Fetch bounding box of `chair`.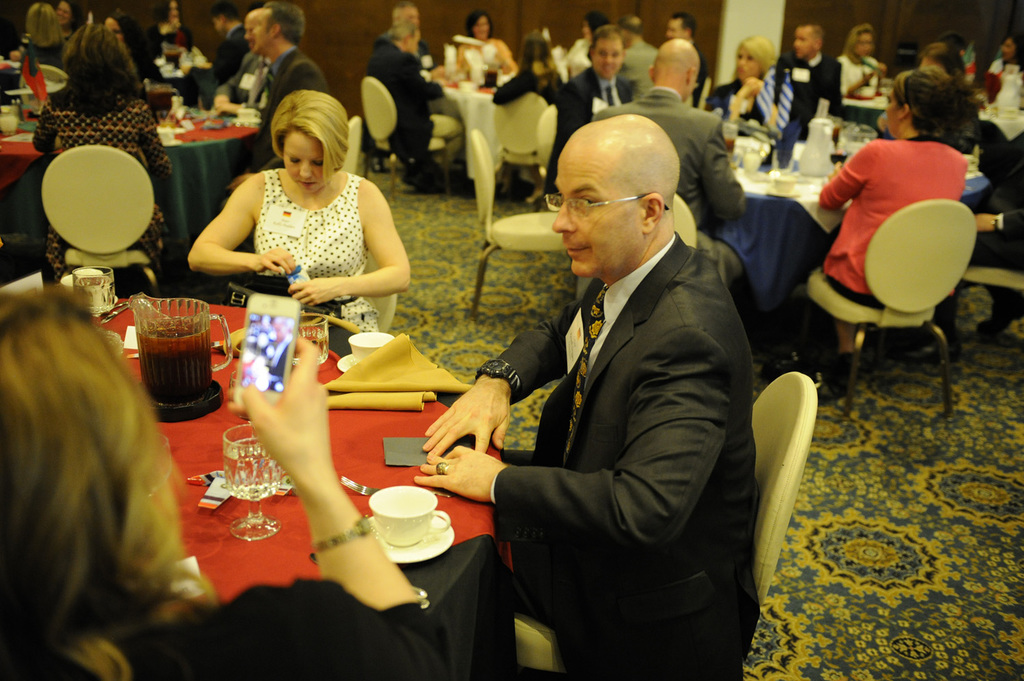
Bbox: bbox=(532, 105, 563, 210).
